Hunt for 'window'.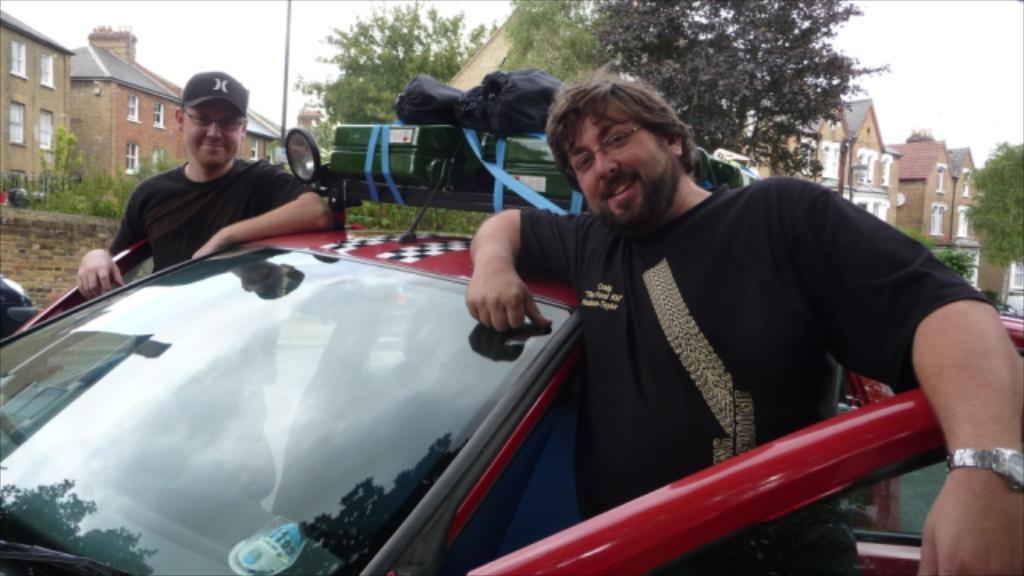
Hunted down at Rect(123, 141, 133, 176).
